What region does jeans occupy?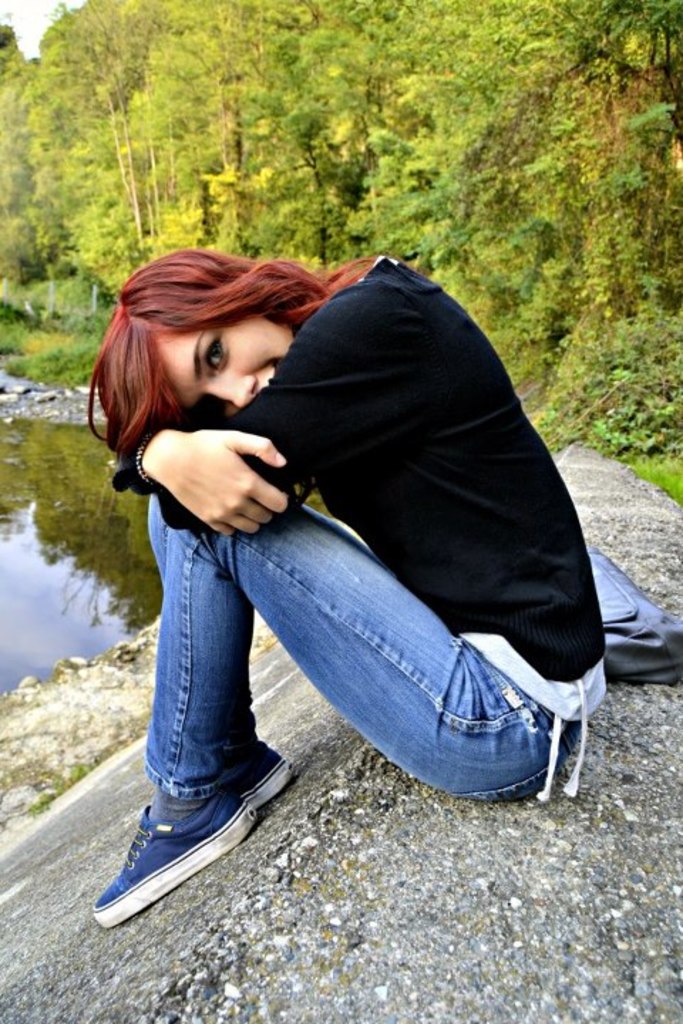
Rect(90, 503, 585, 843).
